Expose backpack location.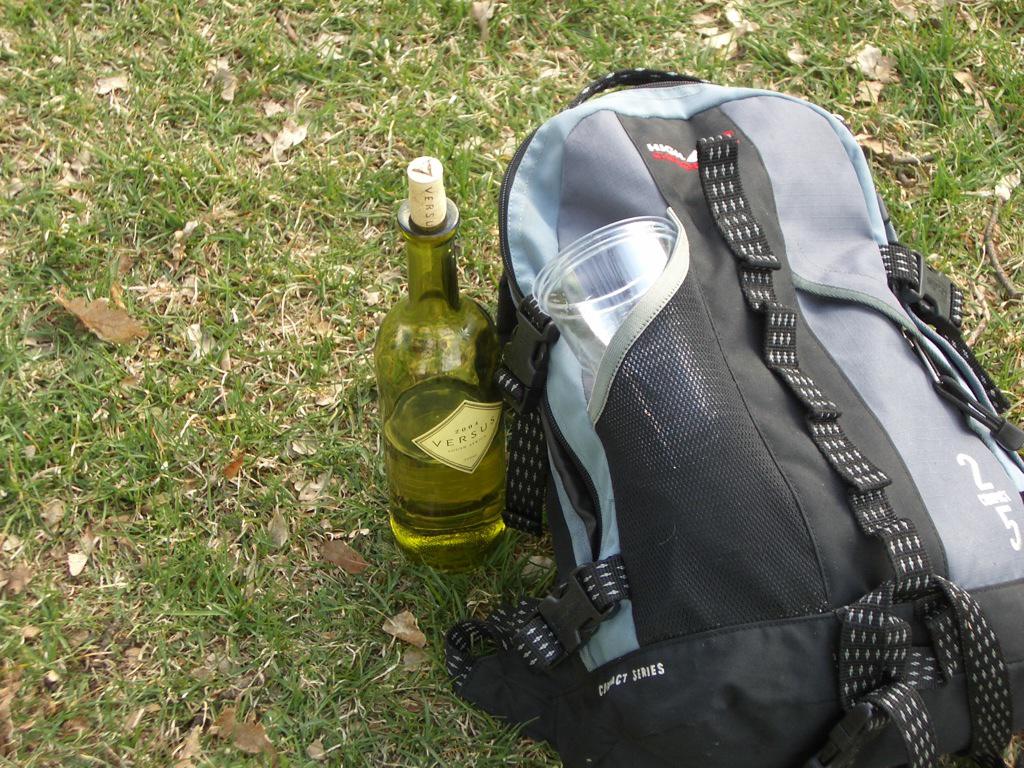
Exposed at region(460, 65, 1023, 729).
